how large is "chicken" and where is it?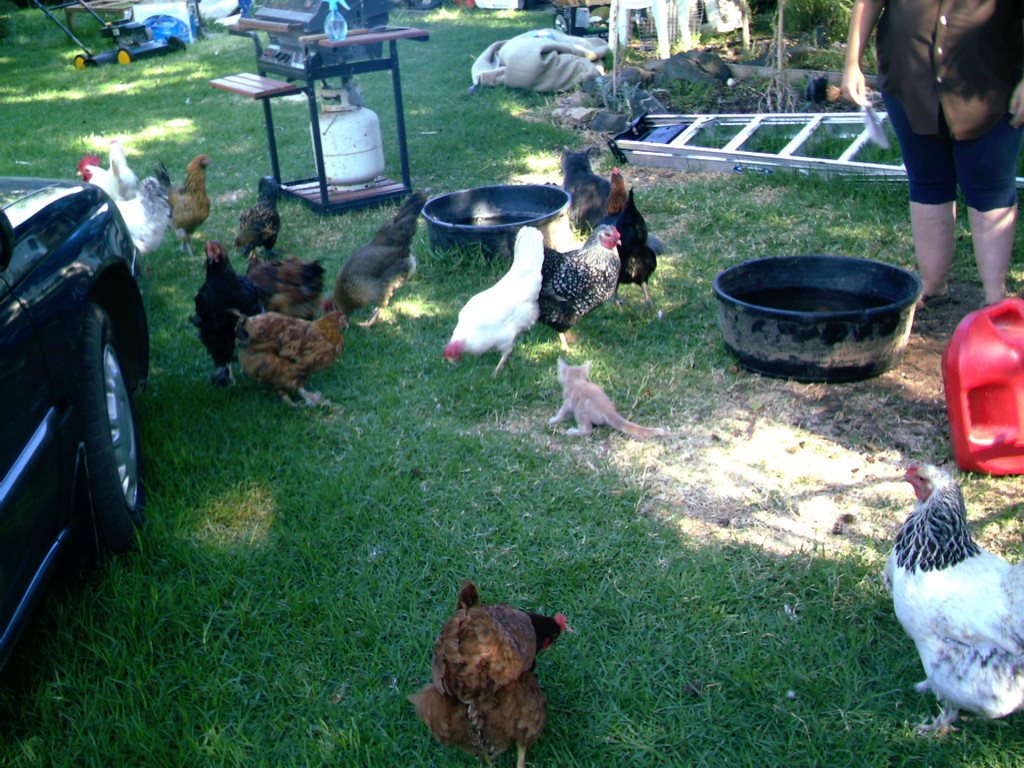
Bounding box: bbox=[600, 161, 634, 213].
